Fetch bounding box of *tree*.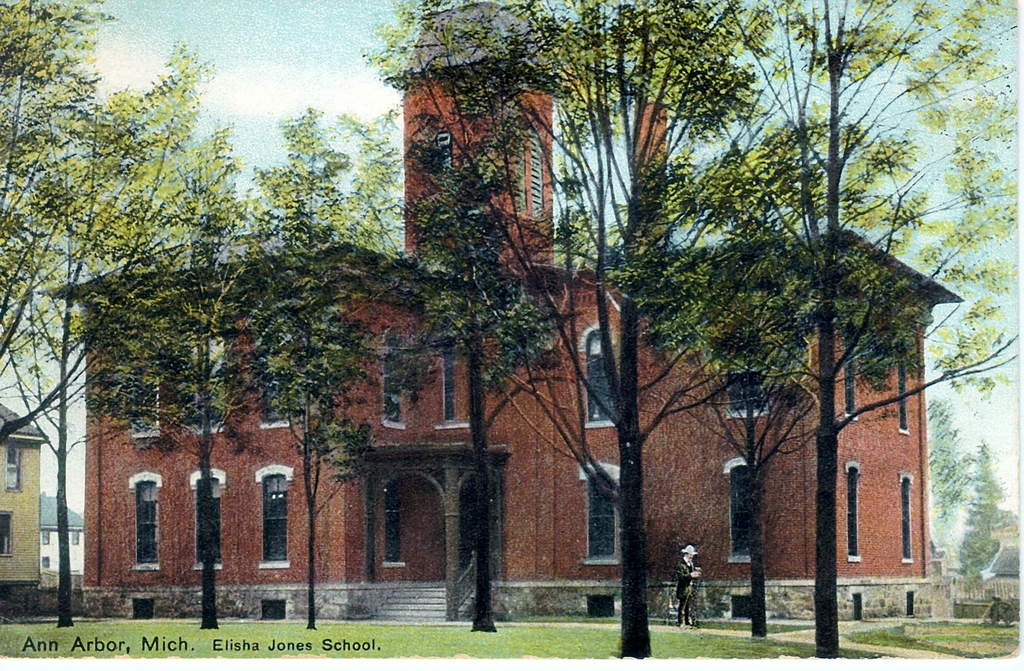
Bbox: 0:1:247:627.
